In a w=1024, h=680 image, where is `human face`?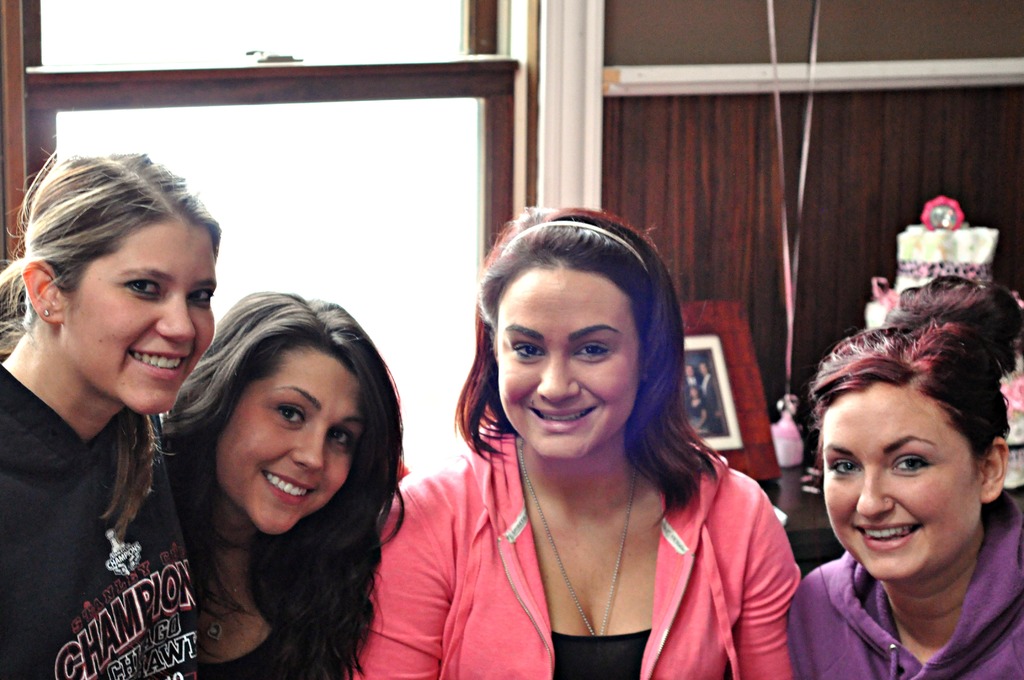
box(824, 393, 979, 579).
